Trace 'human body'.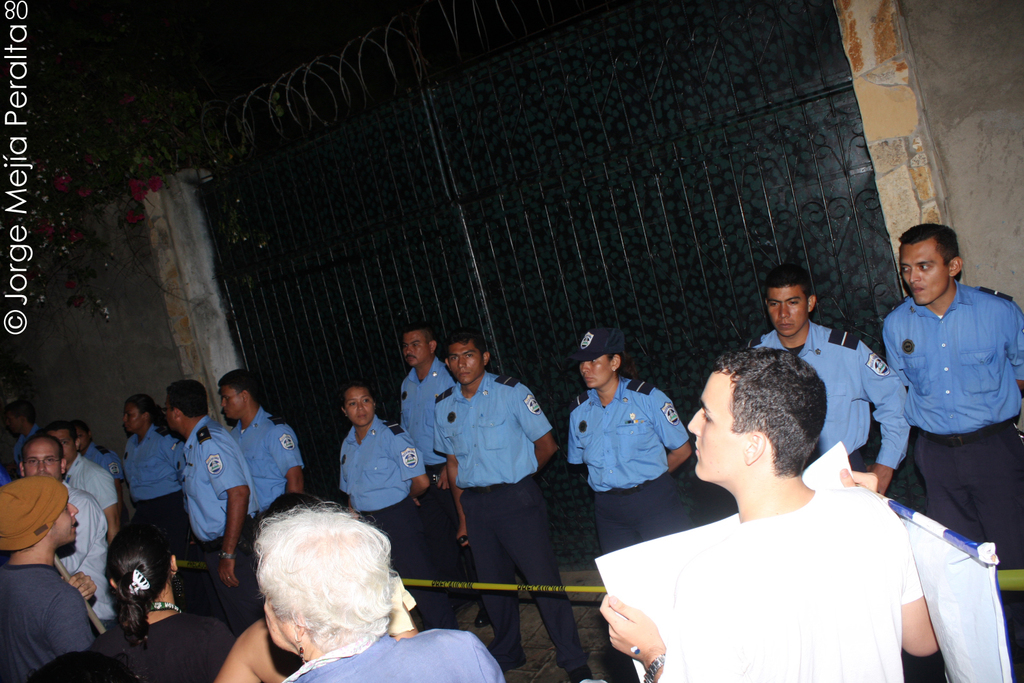
Traced to (386,320,477,621).
